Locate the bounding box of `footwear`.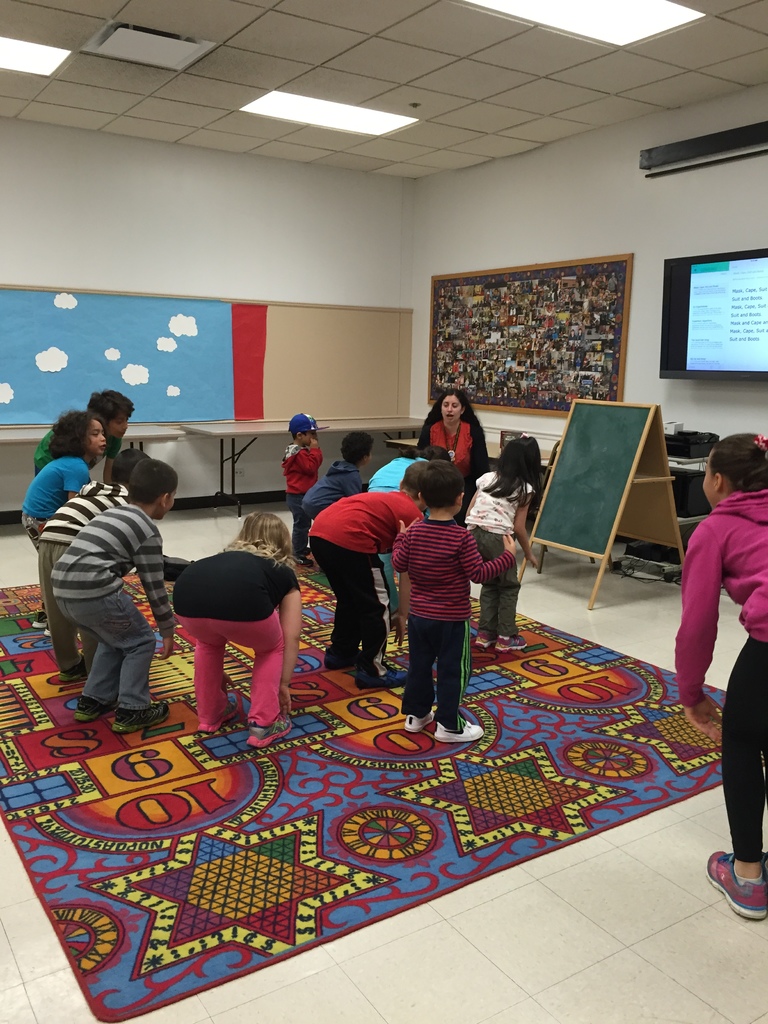
Bounding box: <box>293,552,314,568</box>.
